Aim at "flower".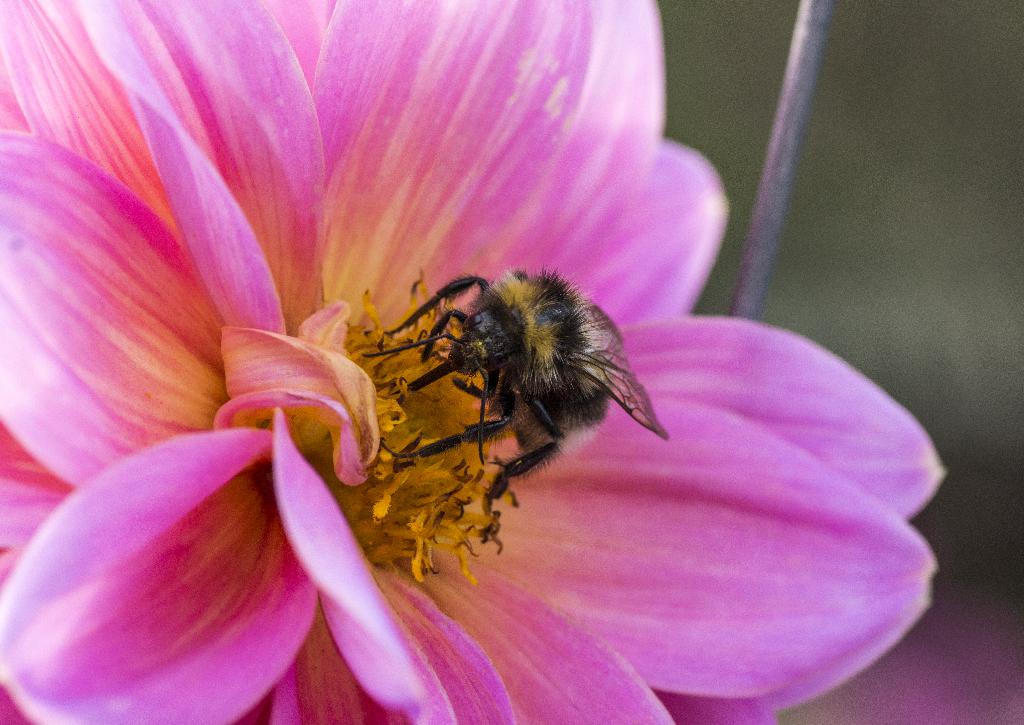
Aimed at {"left": 0, "top": 0, "right": 943, "bottom": 724}.
